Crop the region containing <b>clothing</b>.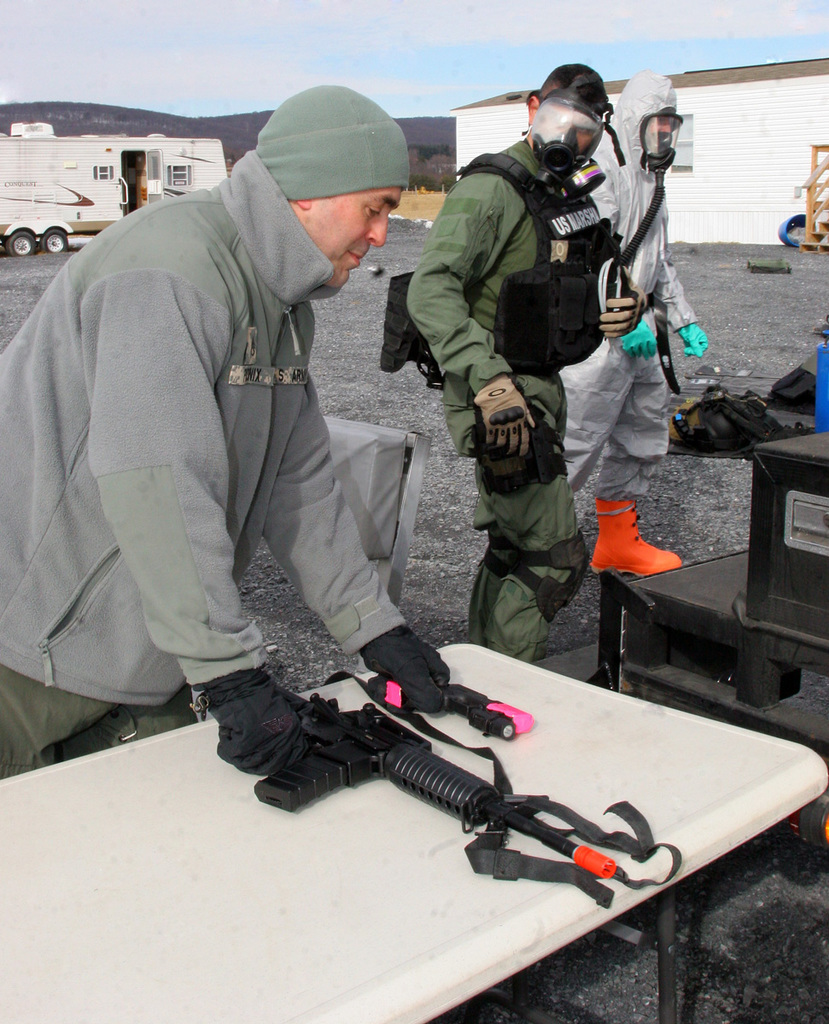
Crop region: pyautogui.locateOnScreen(25, 102, 436, 756).
